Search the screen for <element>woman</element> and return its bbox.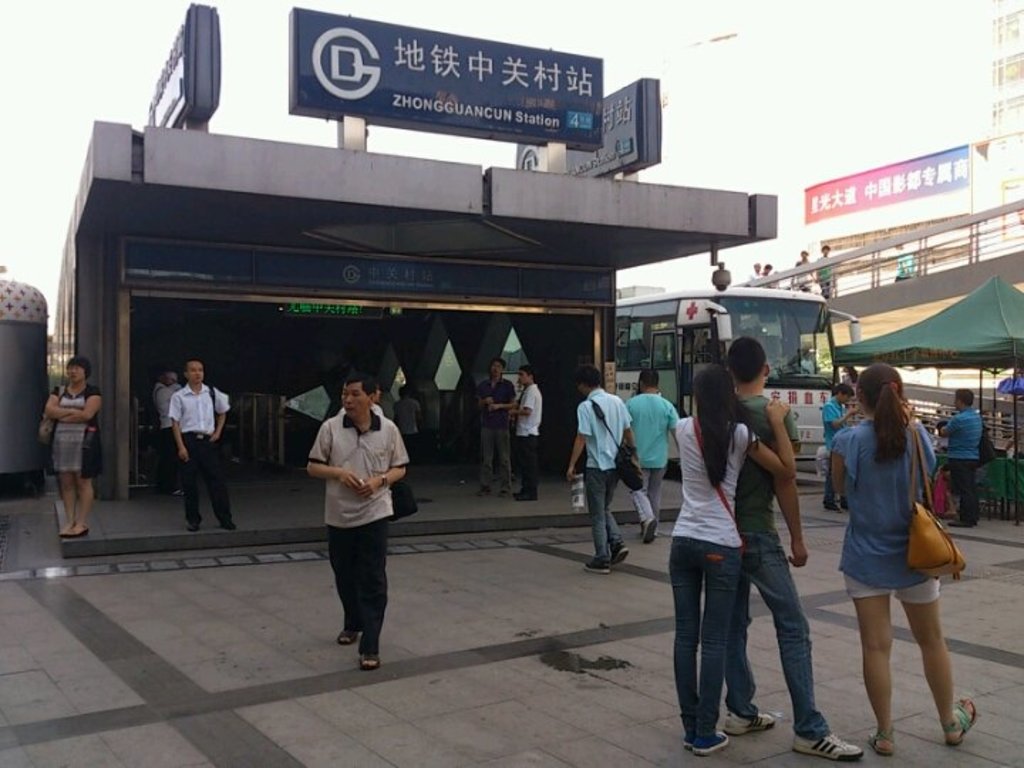
Found: l=670, t=363, r=791, b=757.
